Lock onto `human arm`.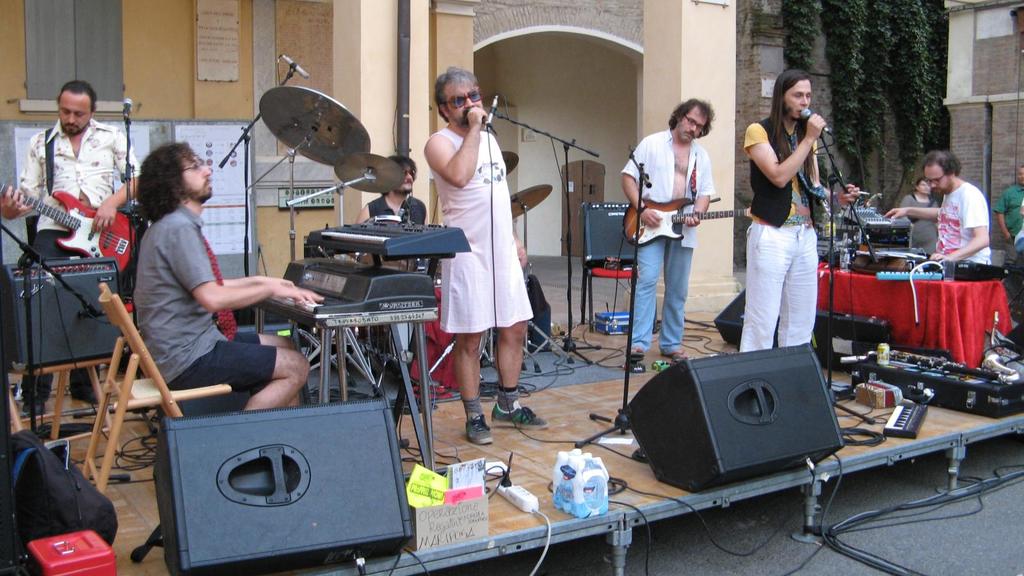
Locked: <region>421, 111, 483, 191</region>.
